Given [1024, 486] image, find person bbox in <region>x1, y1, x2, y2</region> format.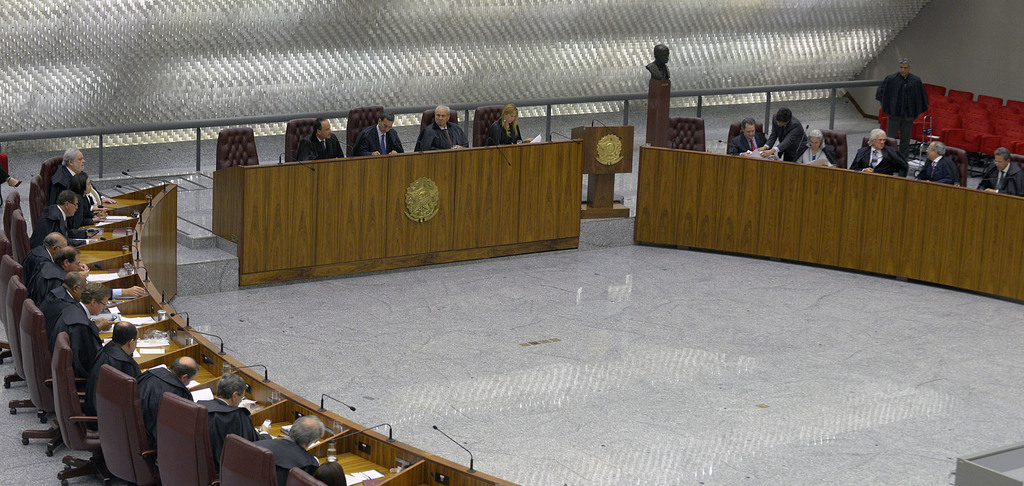
<region>42, 279, 81, 315</region>.
